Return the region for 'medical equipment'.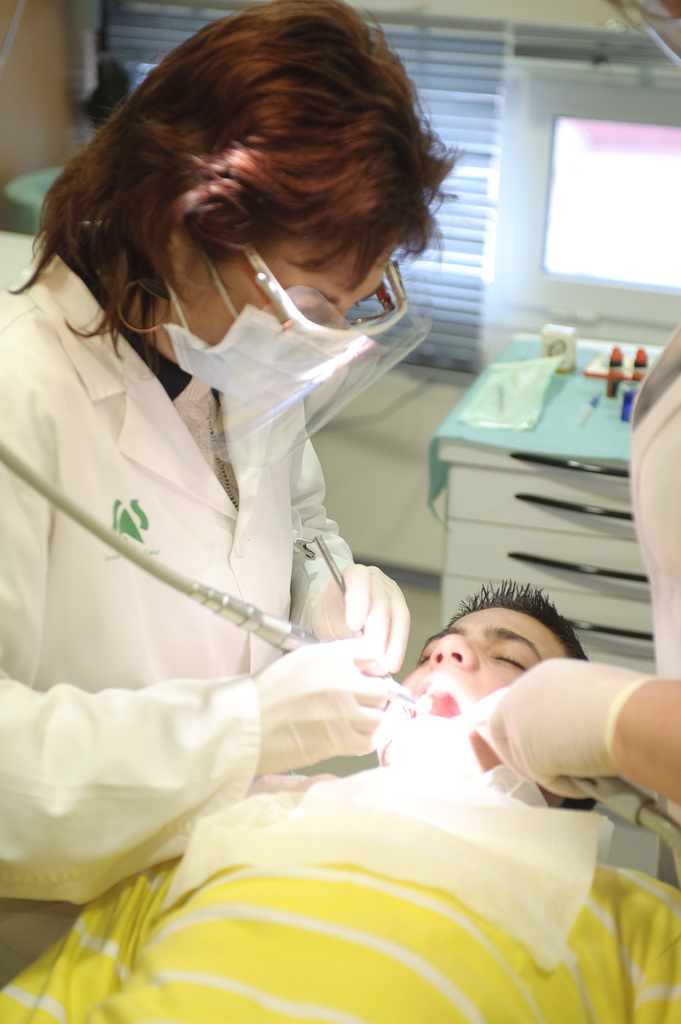
(0, 435, 419, 715).
